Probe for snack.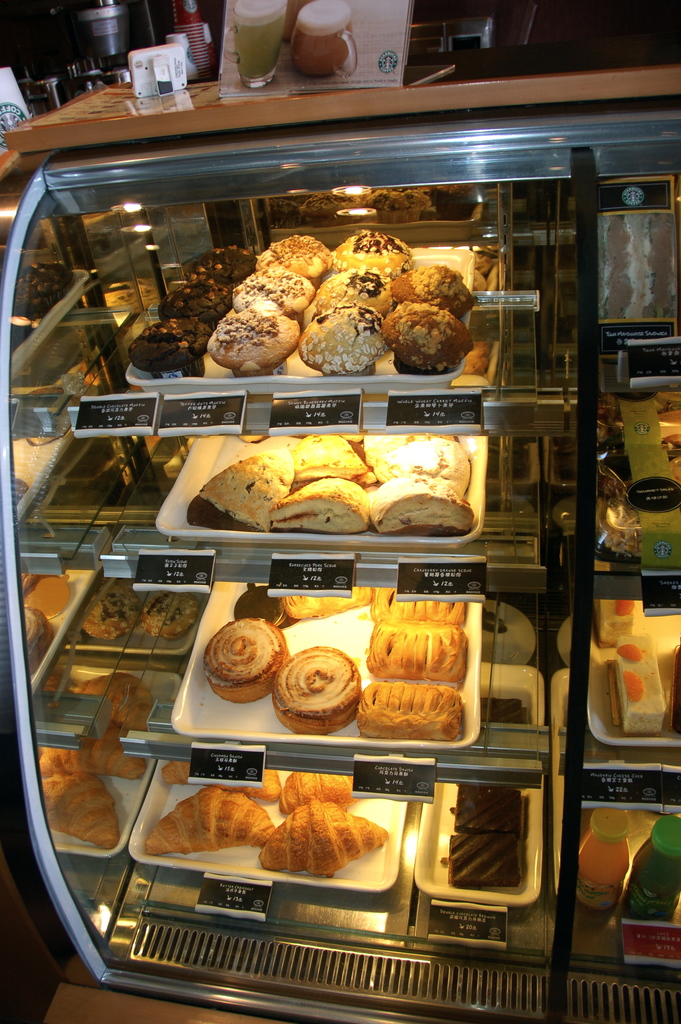
Probe result: locate(598, 205, 680, 333).
